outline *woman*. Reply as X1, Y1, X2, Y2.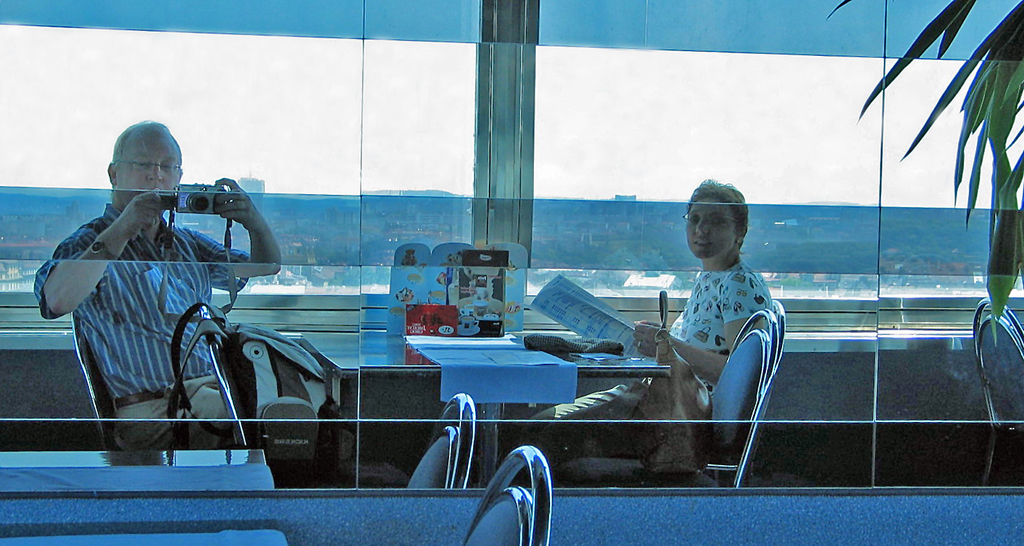
552, 195, 773, 488.
